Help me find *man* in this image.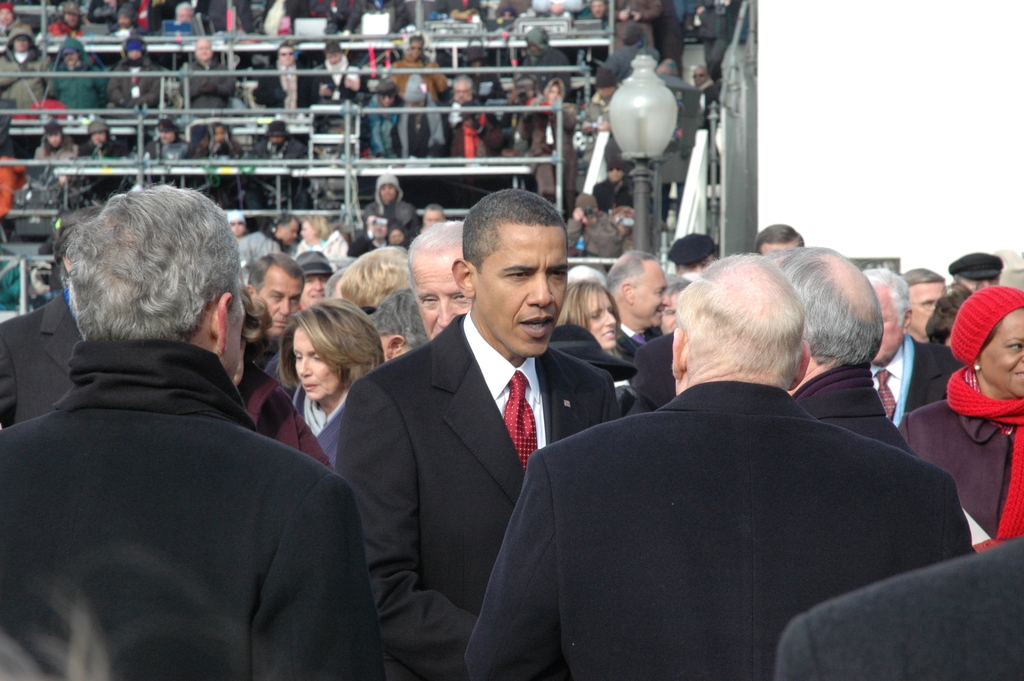
Found it: 174,38,235,118.
